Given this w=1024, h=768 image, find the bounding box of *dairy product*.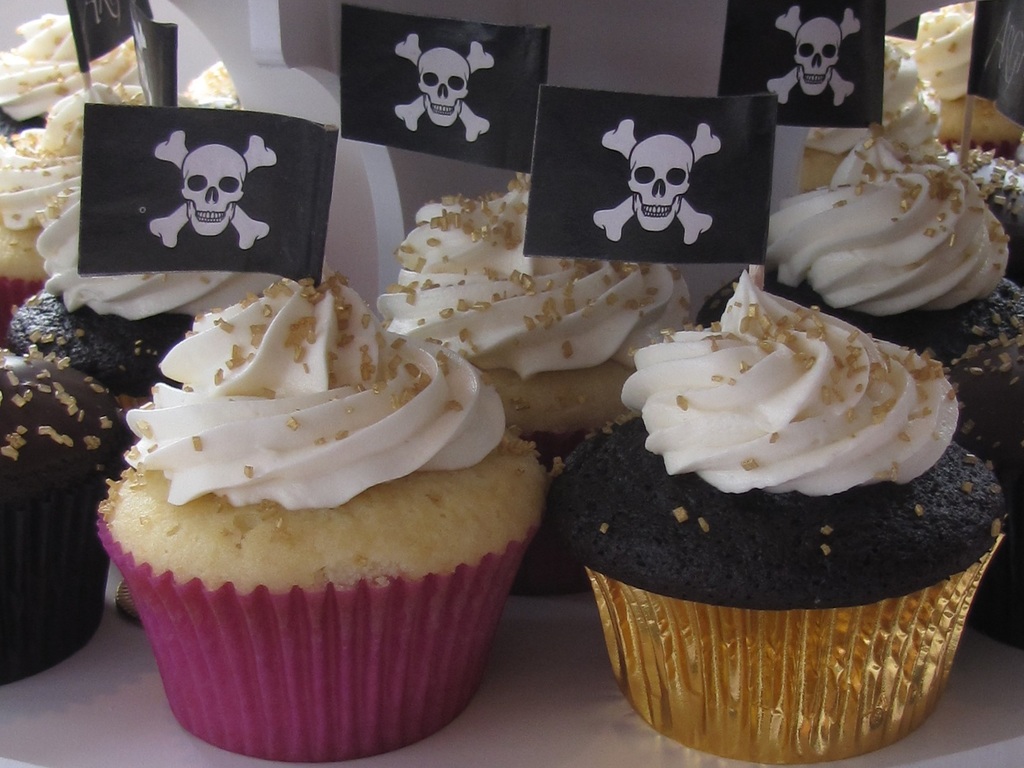
{"left": 0, "top": 11, "right": 142, "bottom": 115}.
